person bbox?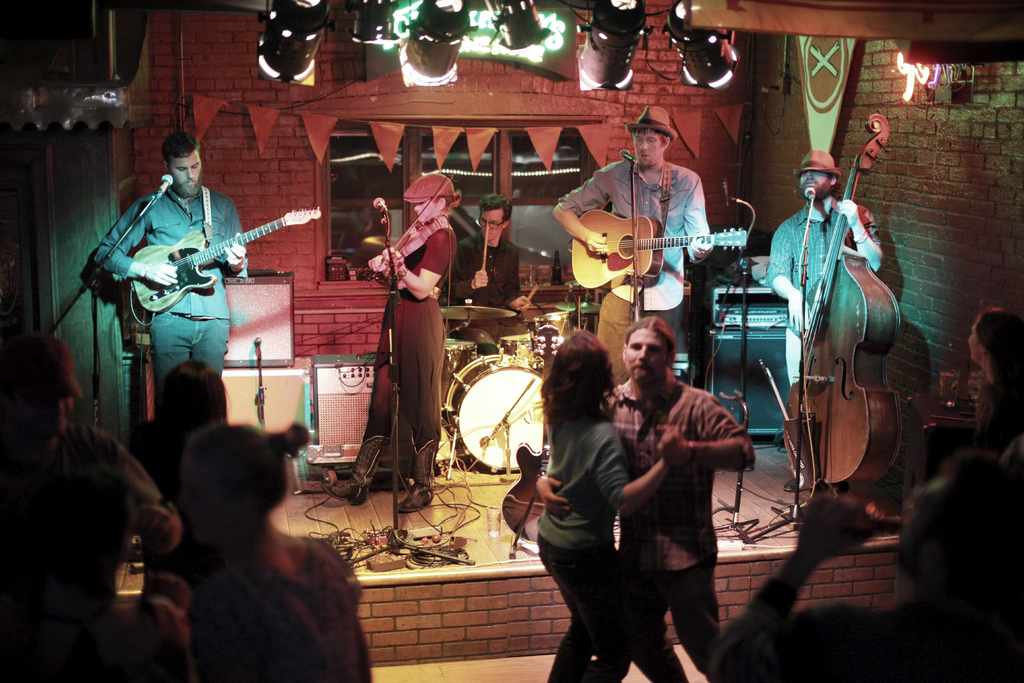
bbox=[0, 481, 196, 682]
